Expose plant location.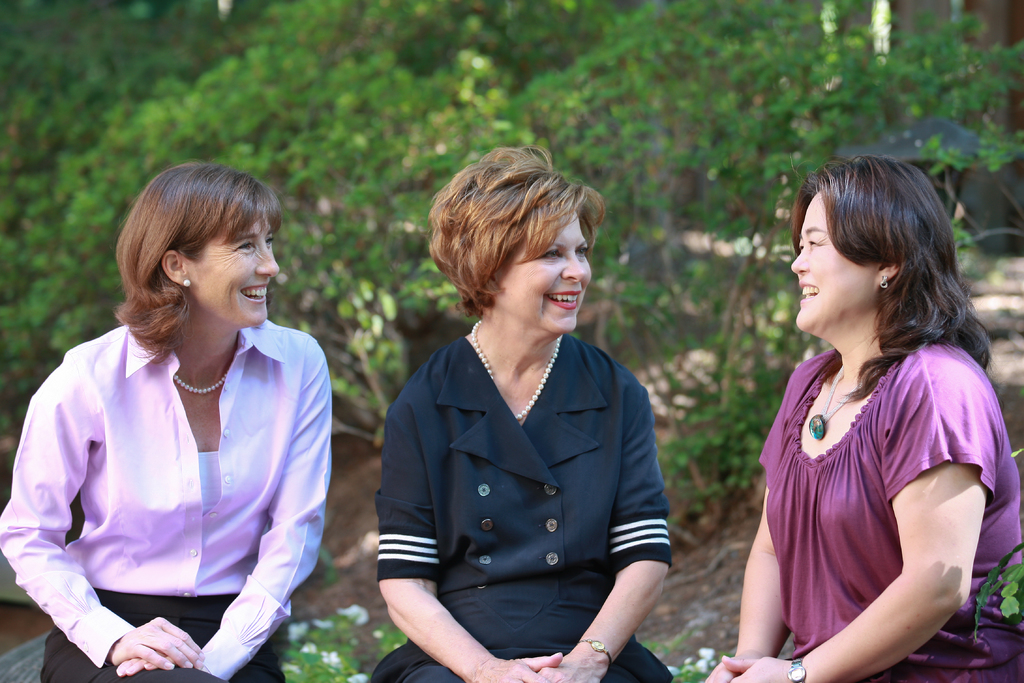
Exposed at (x1=639, y1=624, x2=738, y2=682).
